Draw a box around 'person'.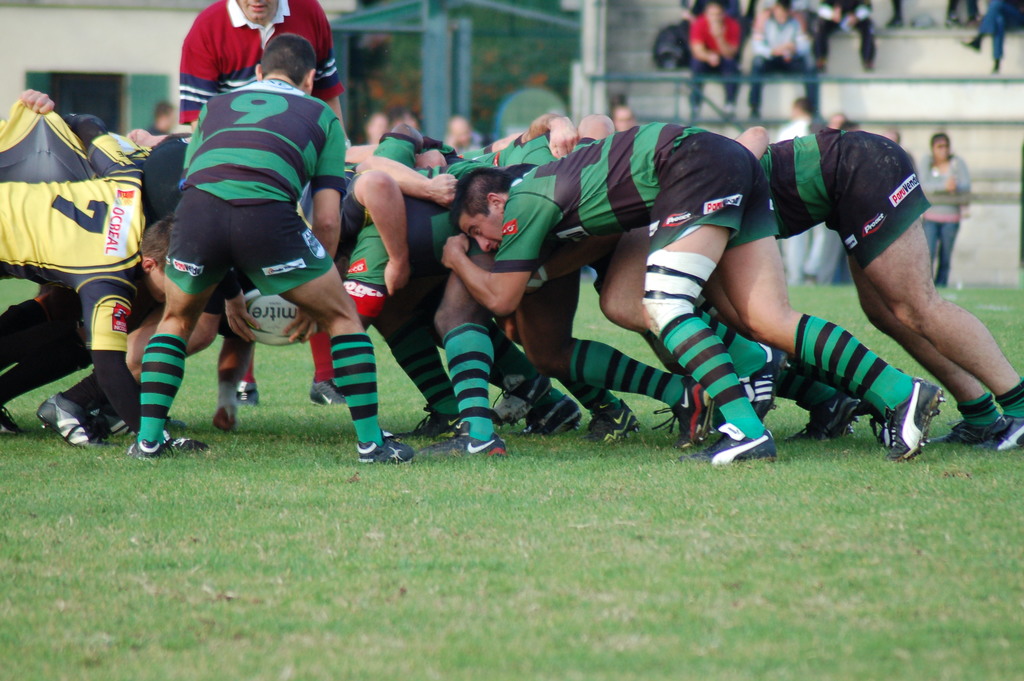
<bbox>0, 113, 207, 454</bbox>.
